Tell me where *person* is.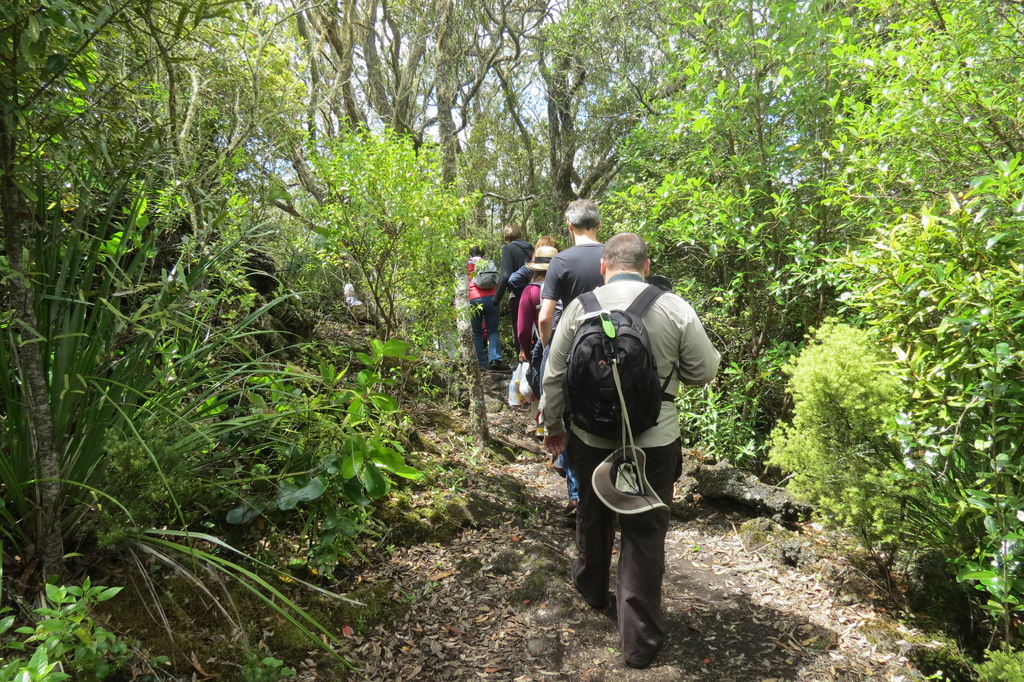
*person* is at bbox=[489, 222, 530, 357].
